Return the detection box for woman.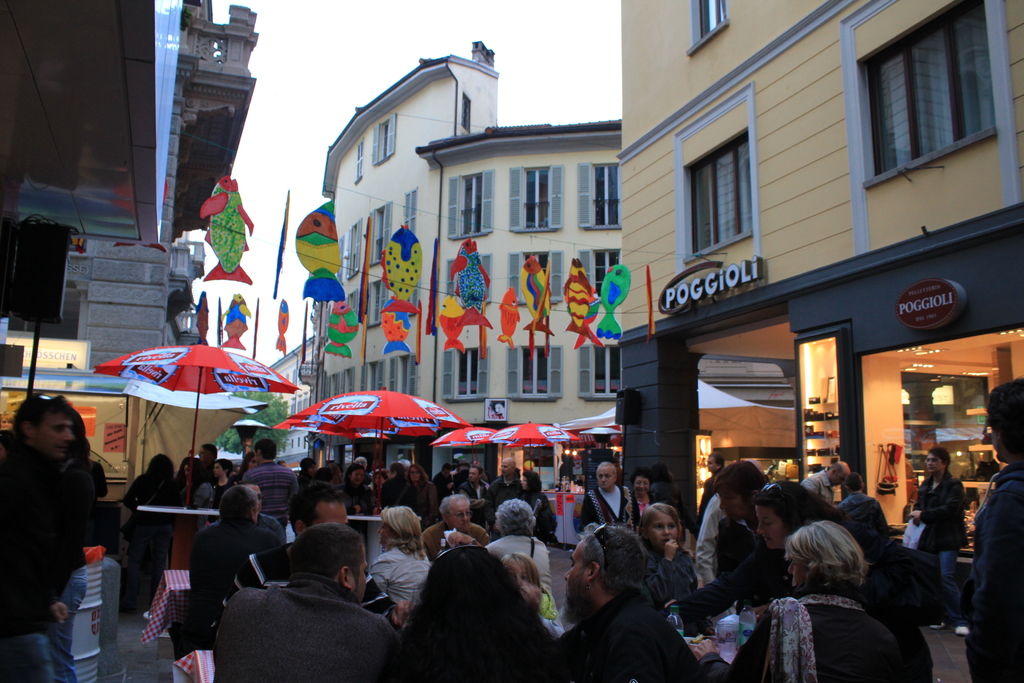
<bbox>369, 506, 433, 627</bbox>.
